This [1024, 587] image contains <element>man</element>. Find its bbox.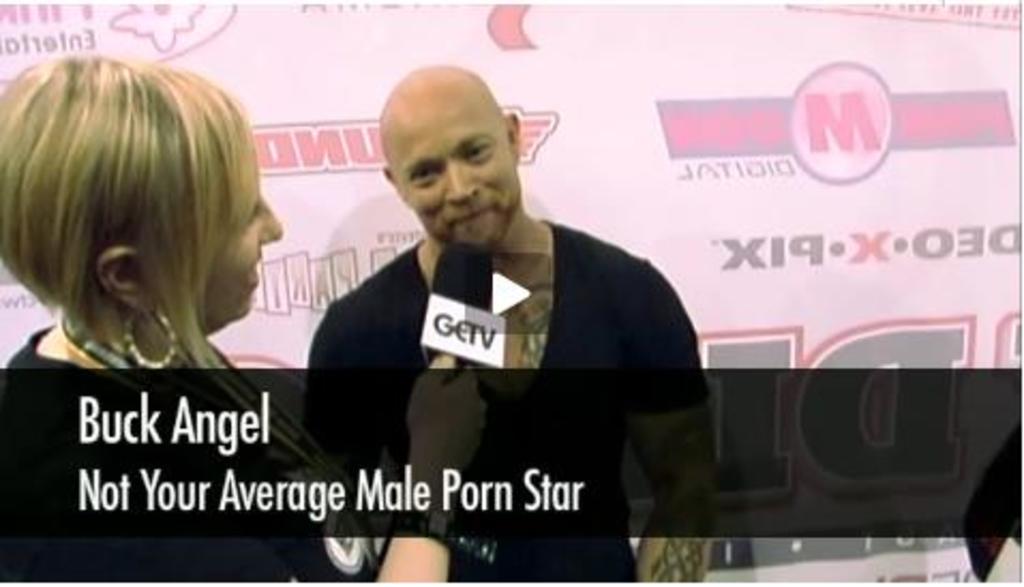
[304, 58, 724, 585].
